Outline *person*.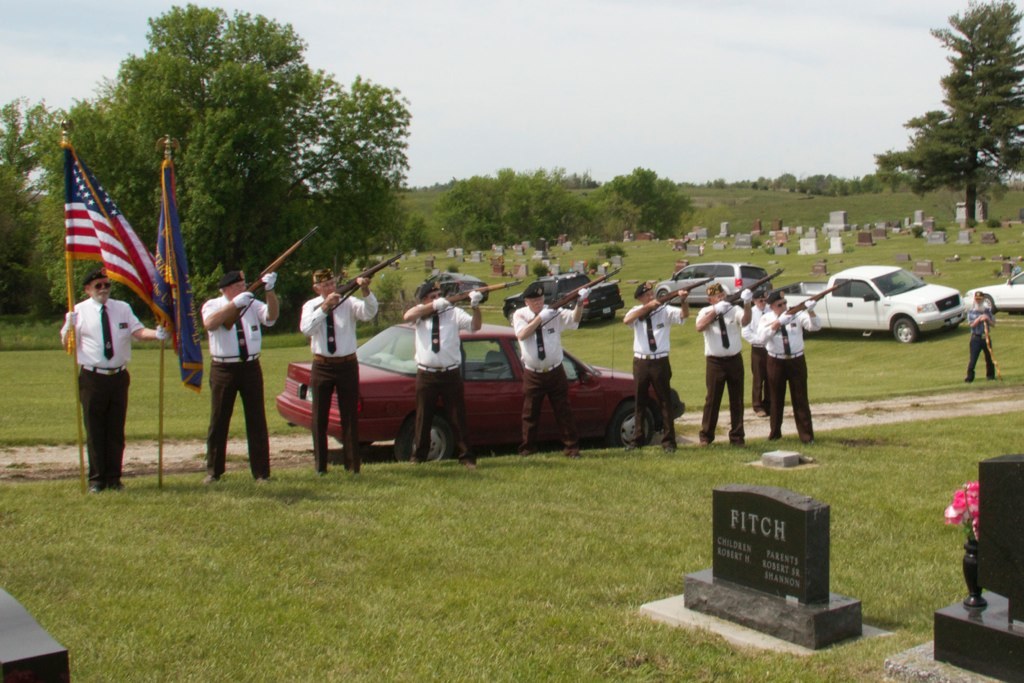
Outline: (left=59, top=228, right=137, bottom=498).
